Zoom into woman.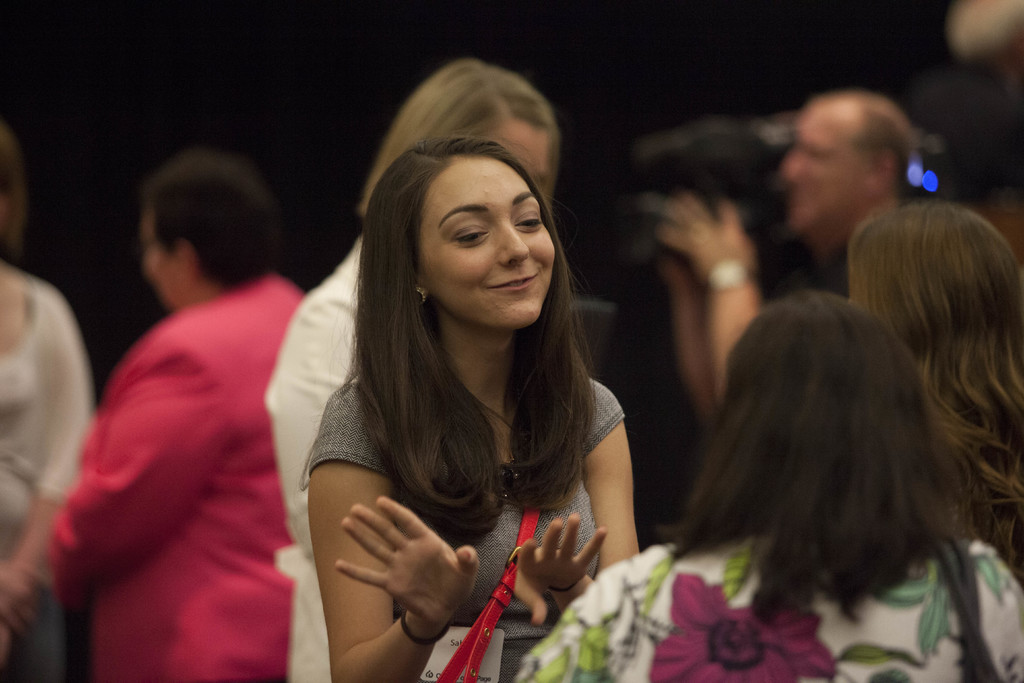
Zoom target: <bbox>259, 56, 570, 682</bbox>.
